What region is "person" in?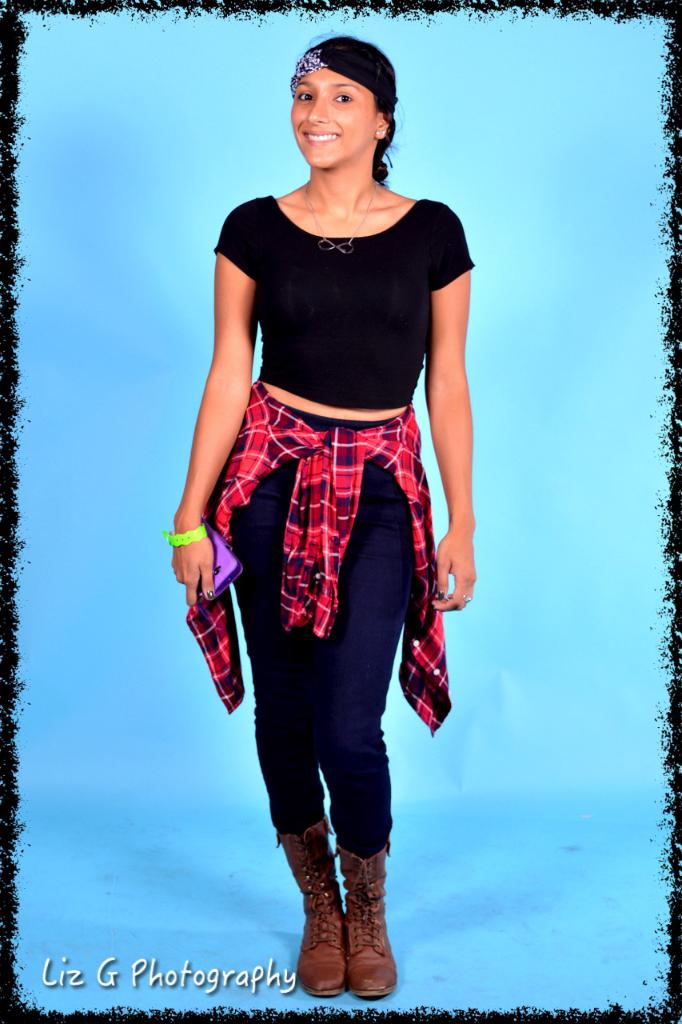
crop(173, 14, 479, 950).
